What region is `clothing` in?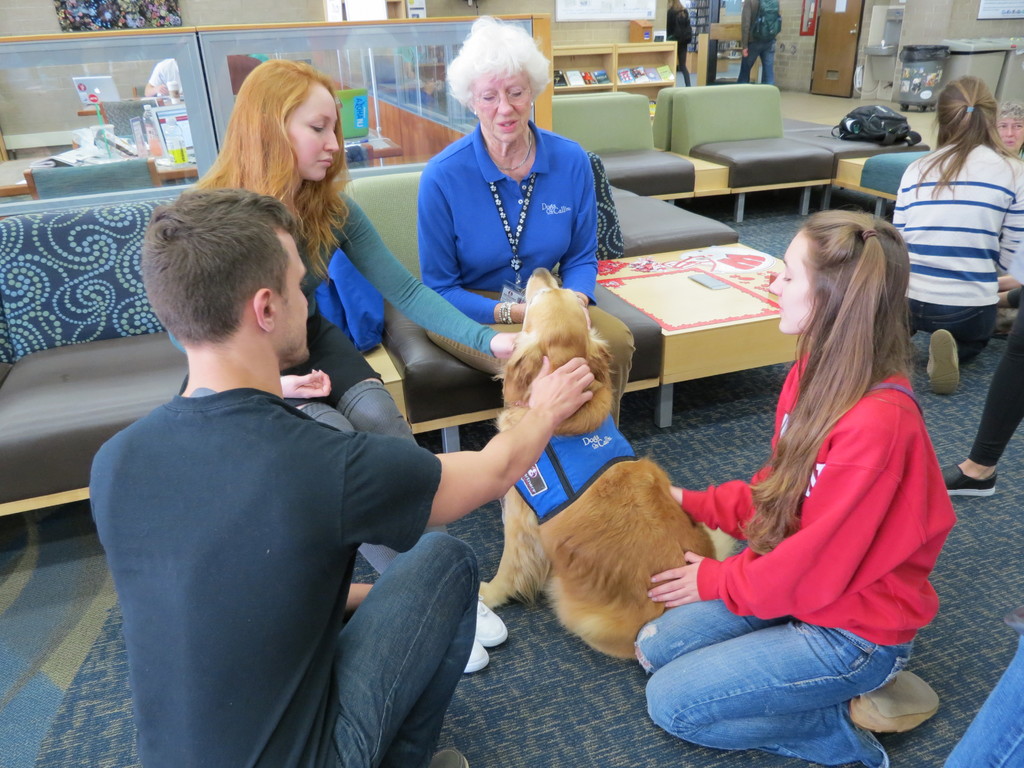
select_region(733, 0, 781, 83).
